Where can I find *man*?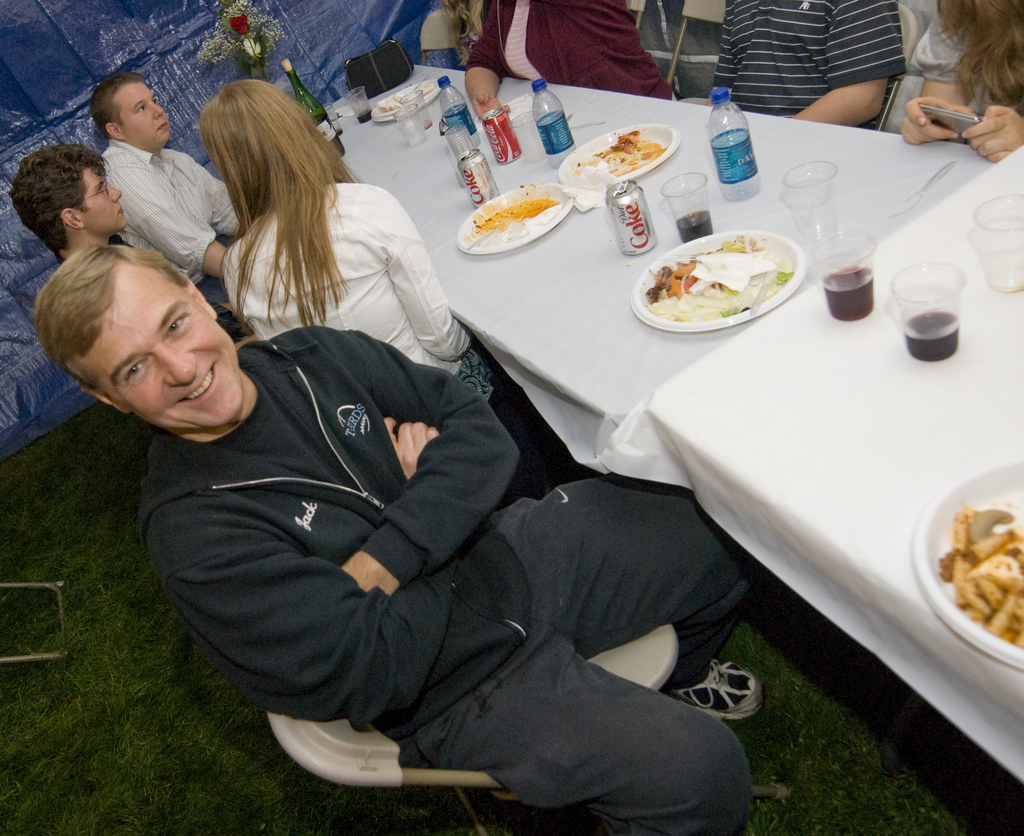
You can find it at 77 72 244 320.
